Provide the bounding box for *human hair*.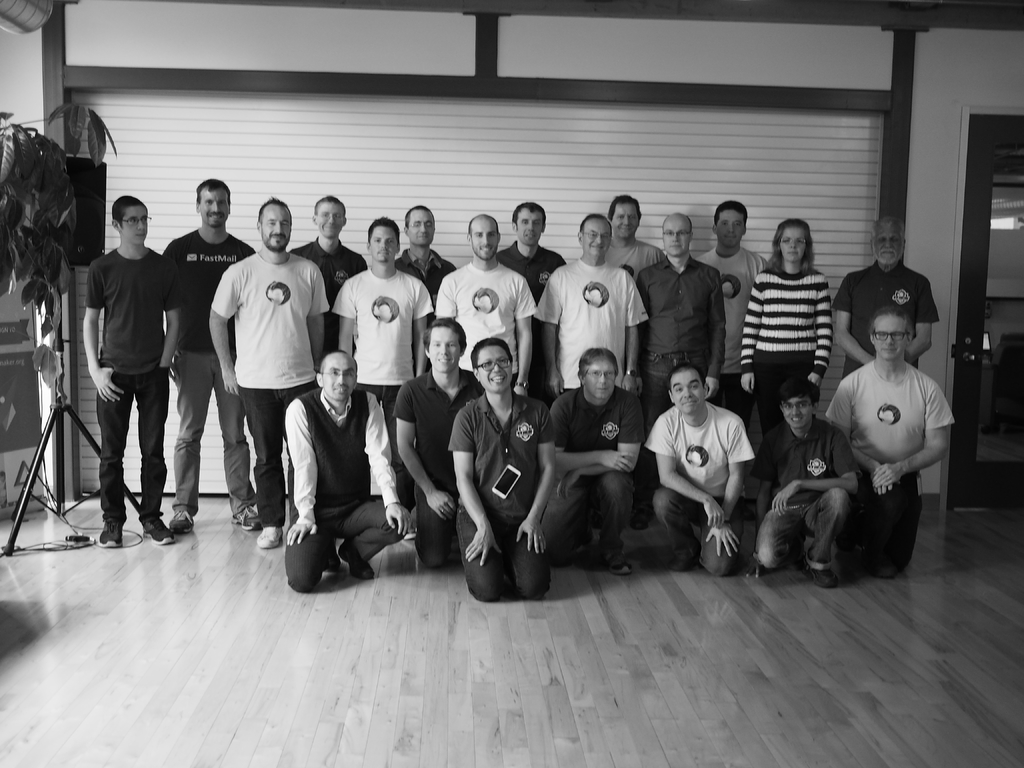
select_region(424, 315, 464, 346).
